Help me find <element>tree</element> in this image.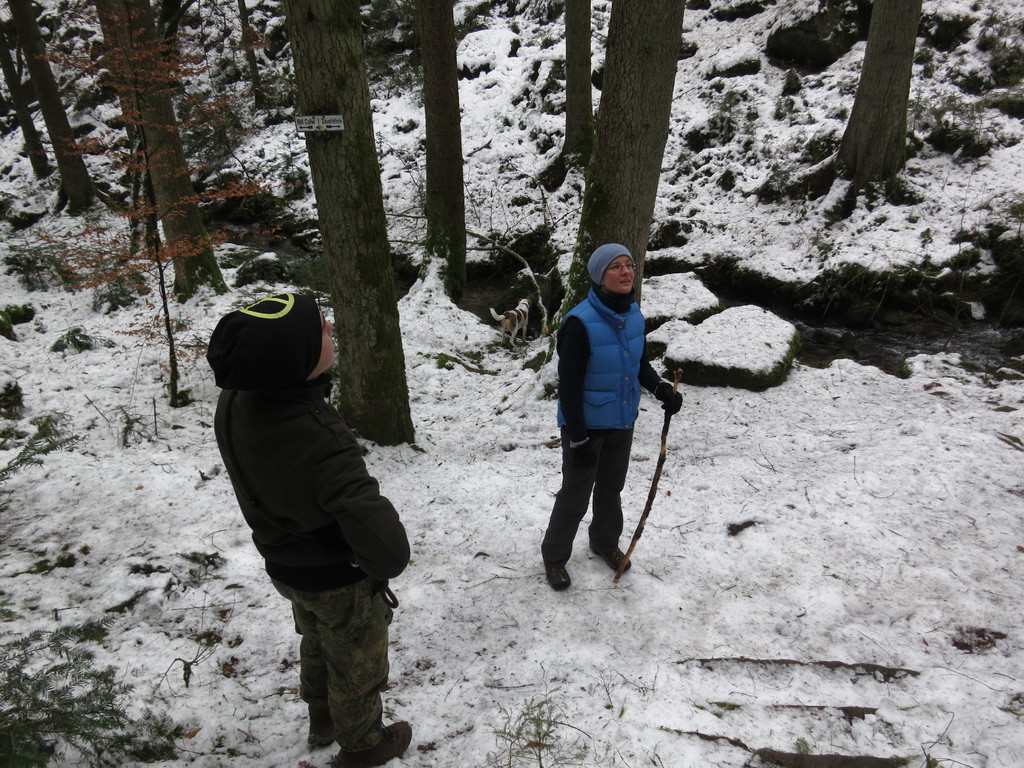
Found it: 557/0/597/162.
